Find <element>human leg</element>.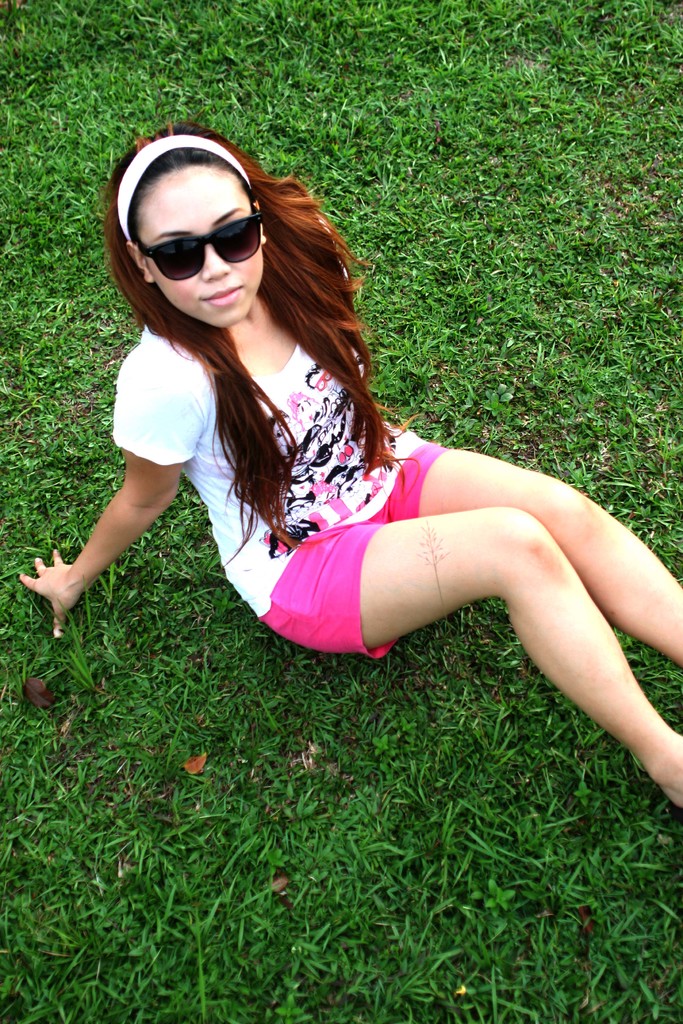
<region>422, 450, 682, 669</region>.
